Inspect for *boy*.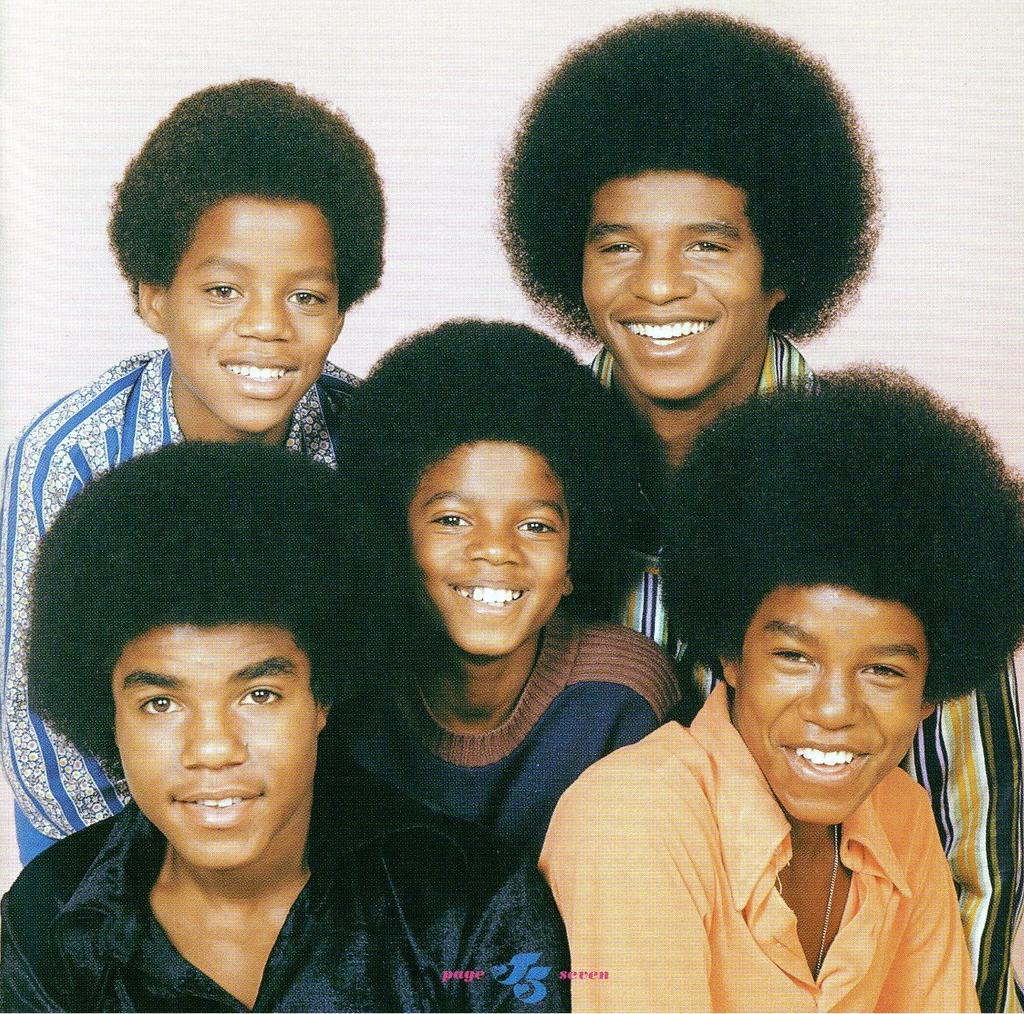
Inspection: crop(329, 318, 685, 862).
